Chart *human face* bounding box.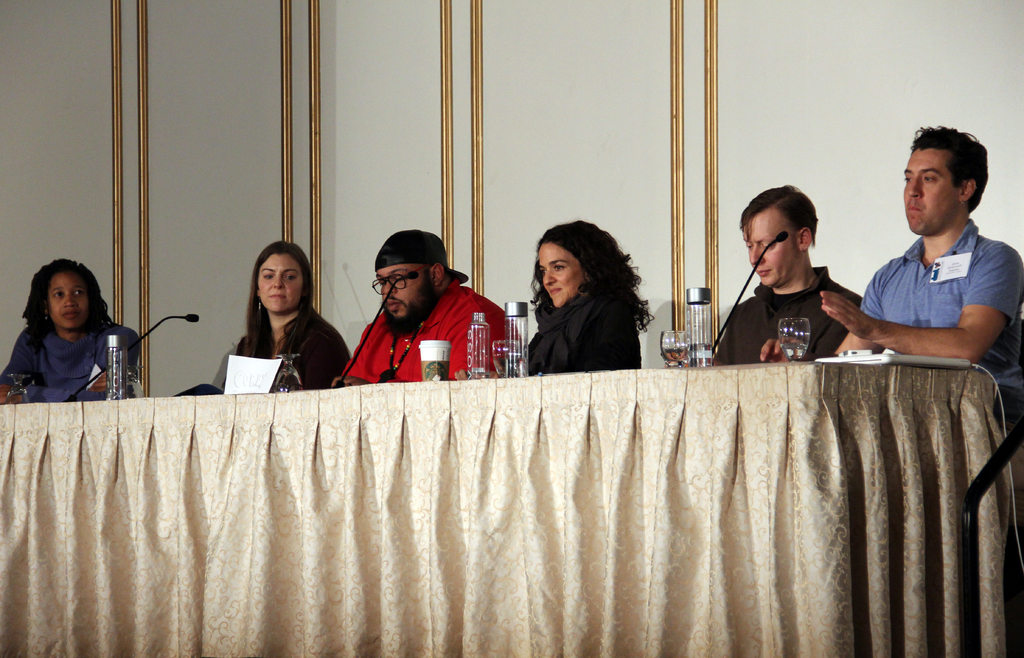
Charted: l=48, t=274, r=97, b=333.
